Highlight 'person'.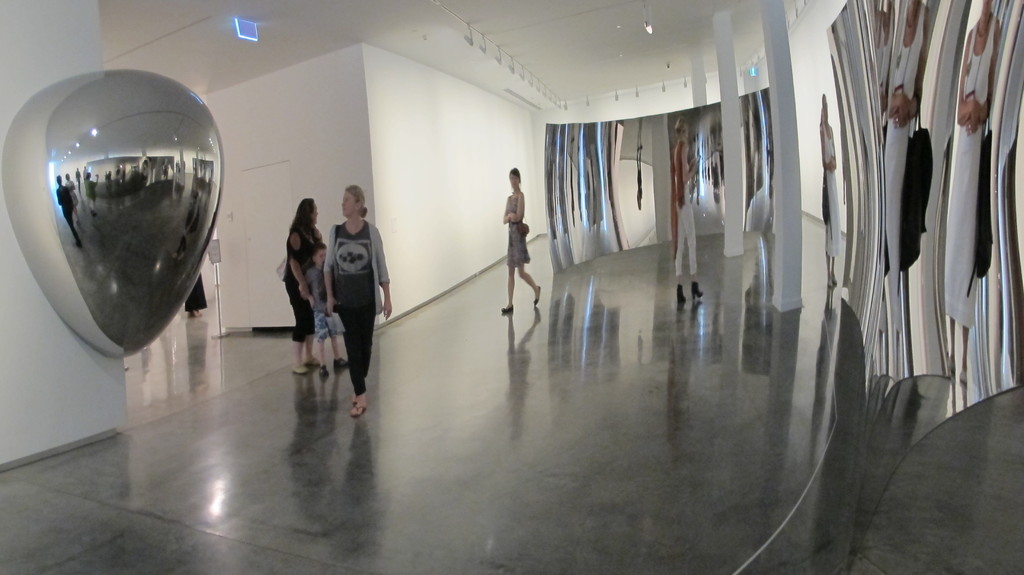
Highlighted region: [left=811, top=88, right=842, bottom=292].
